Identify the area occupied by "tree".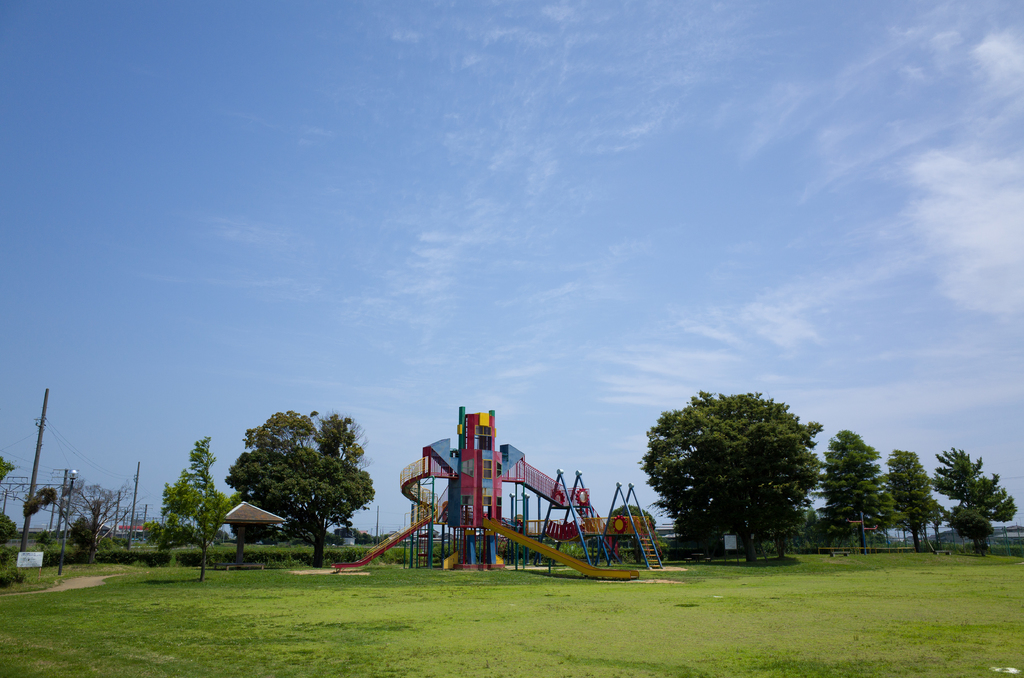
Area: box=[156, 435, 232, 581].
